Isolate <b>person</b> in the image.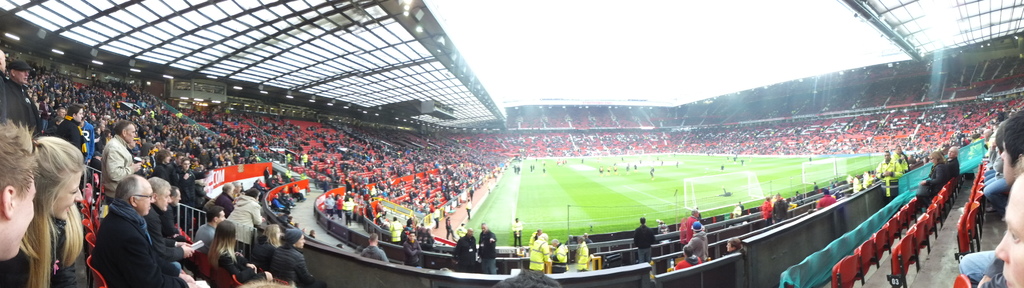
Isolated region: 685,209,699,241.
